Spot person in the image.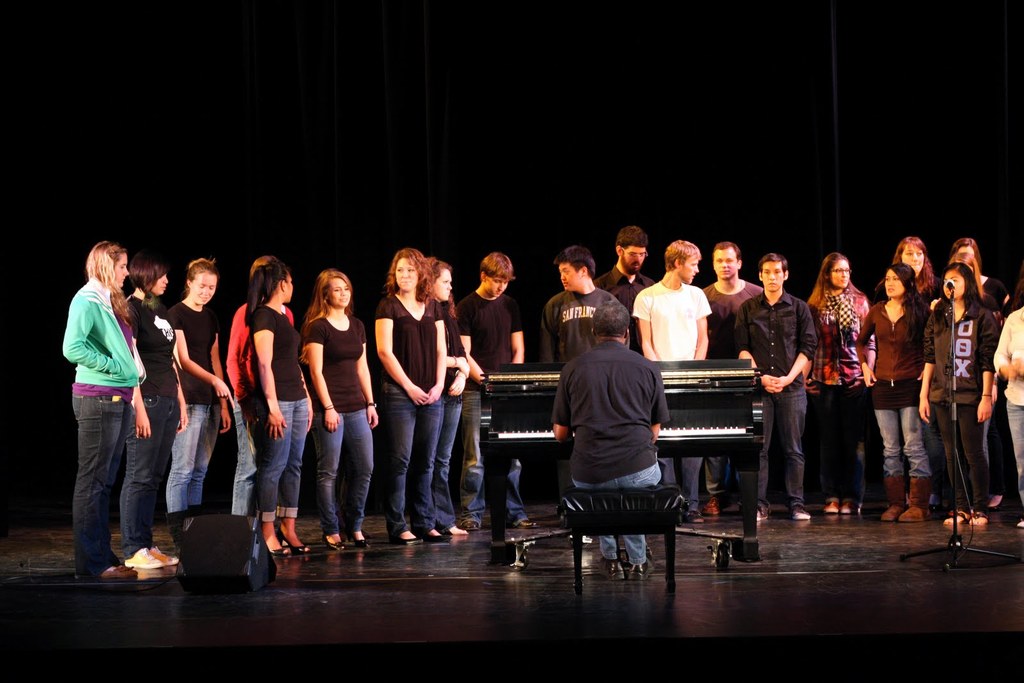
person found at bbox=[594, 225, 661, 341].
